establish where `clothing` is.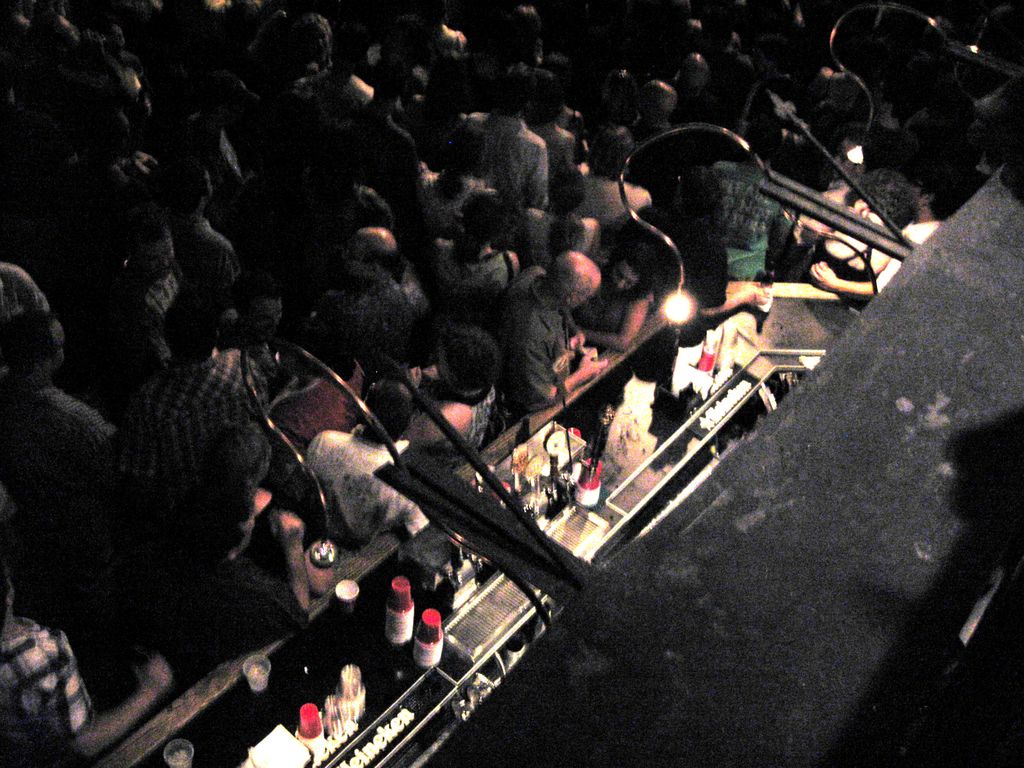
Established at [497, 264, 583, 415].
